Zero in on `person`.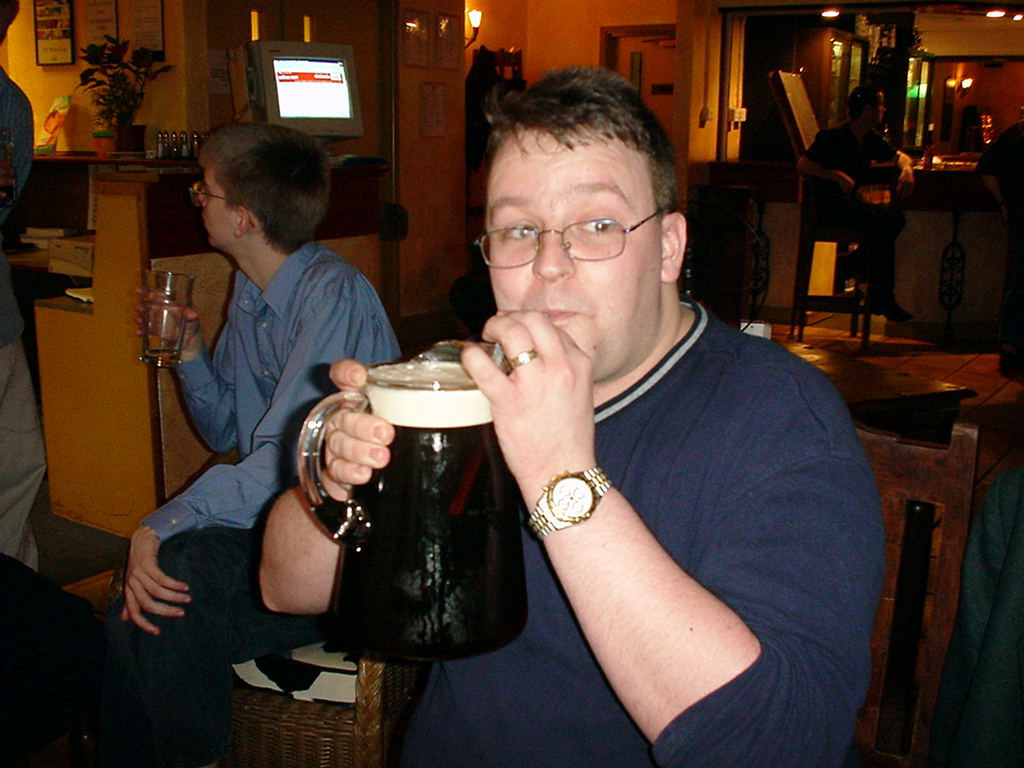
Zeroed in: [left=259, top=64, right=889, bottom=767].
